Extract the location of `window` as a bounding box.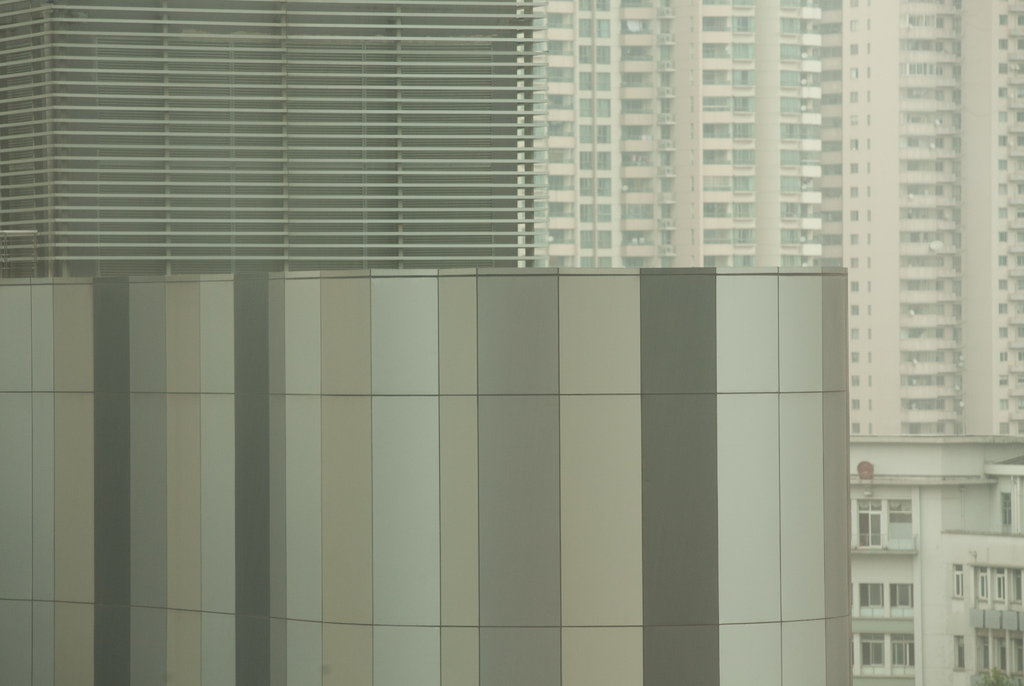
box=[1003, 493, 1018, 528].
